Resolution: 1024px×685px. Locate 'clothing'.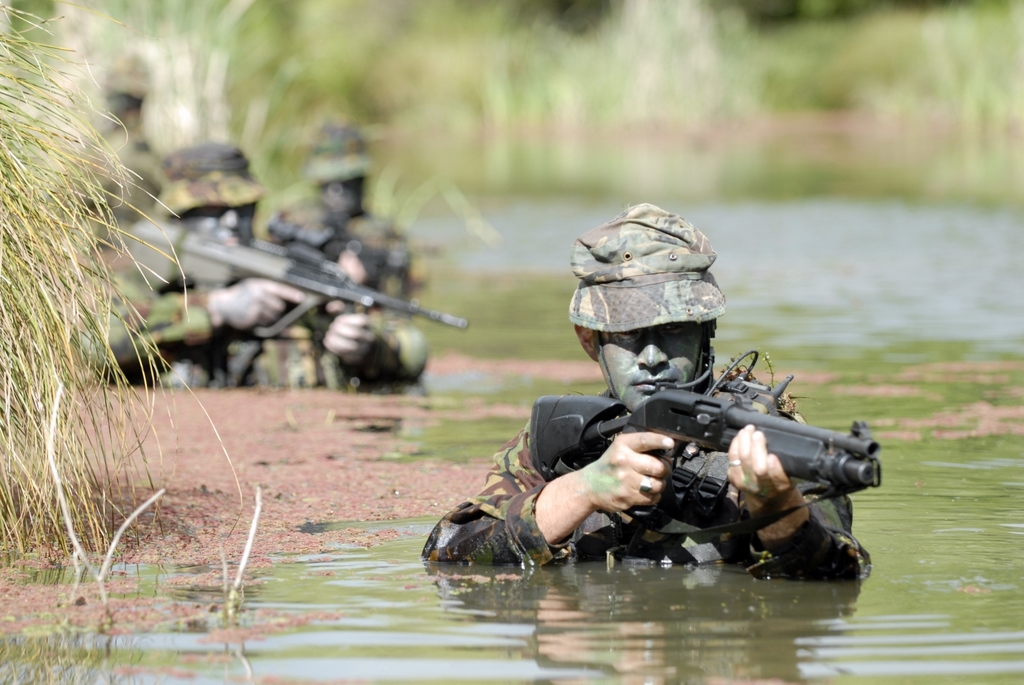
(x1=491, y1=328, x2=876, y2=579).
